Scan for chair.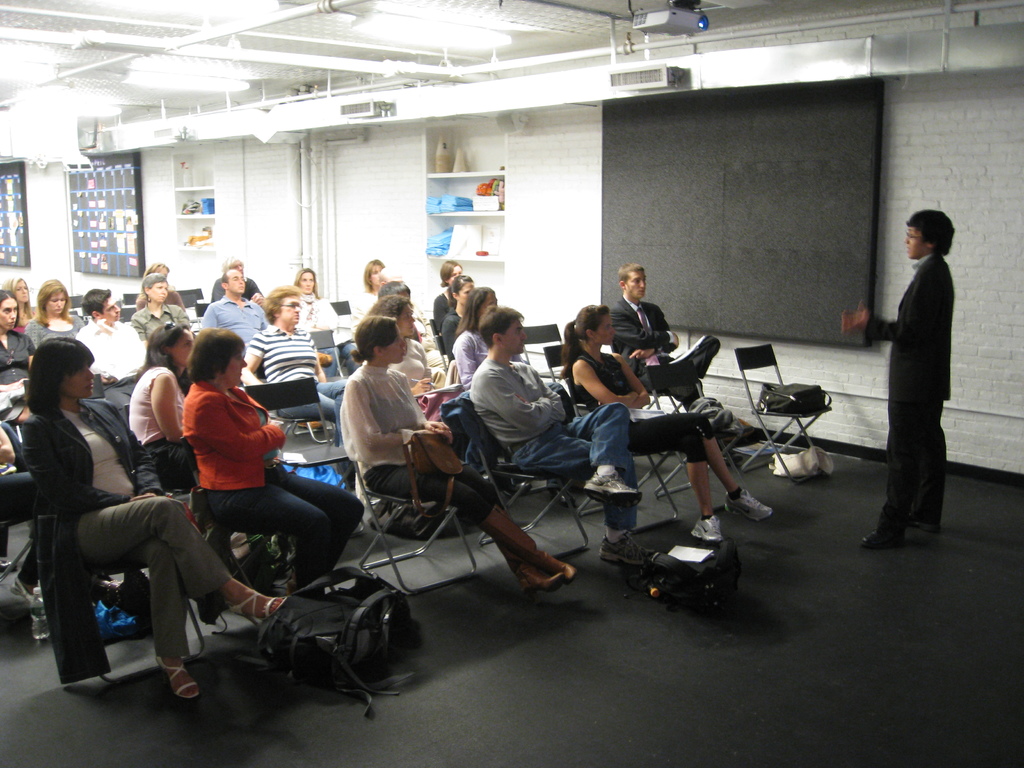
Scan result: detection(247, 352, 340, 468).
